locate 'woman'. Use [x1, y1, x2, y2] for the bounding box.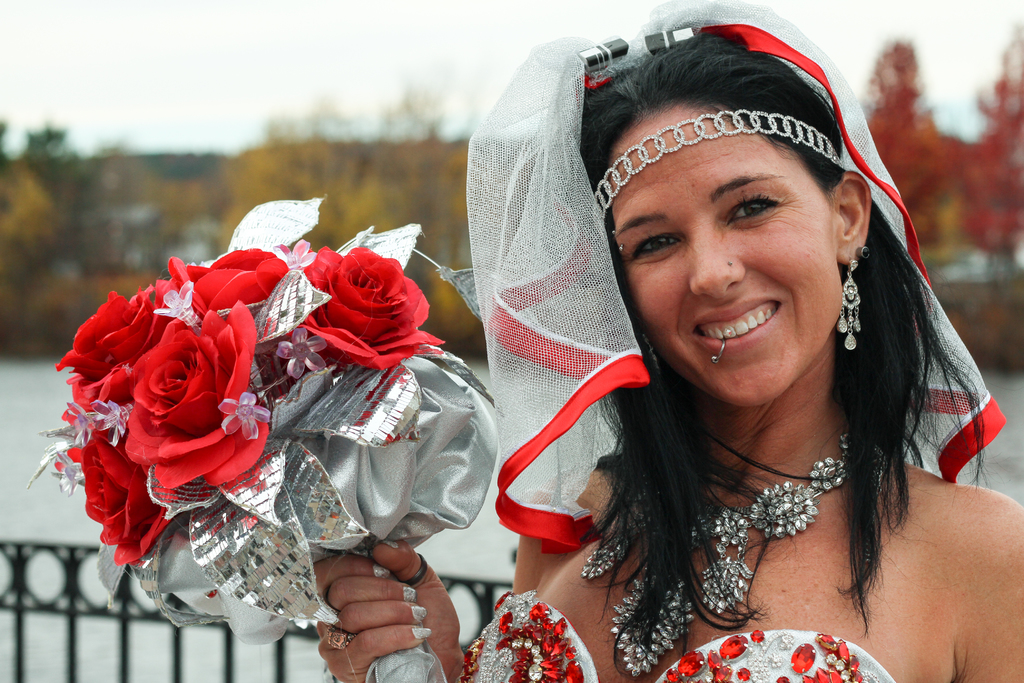
[450, 4, 1023, 682].
